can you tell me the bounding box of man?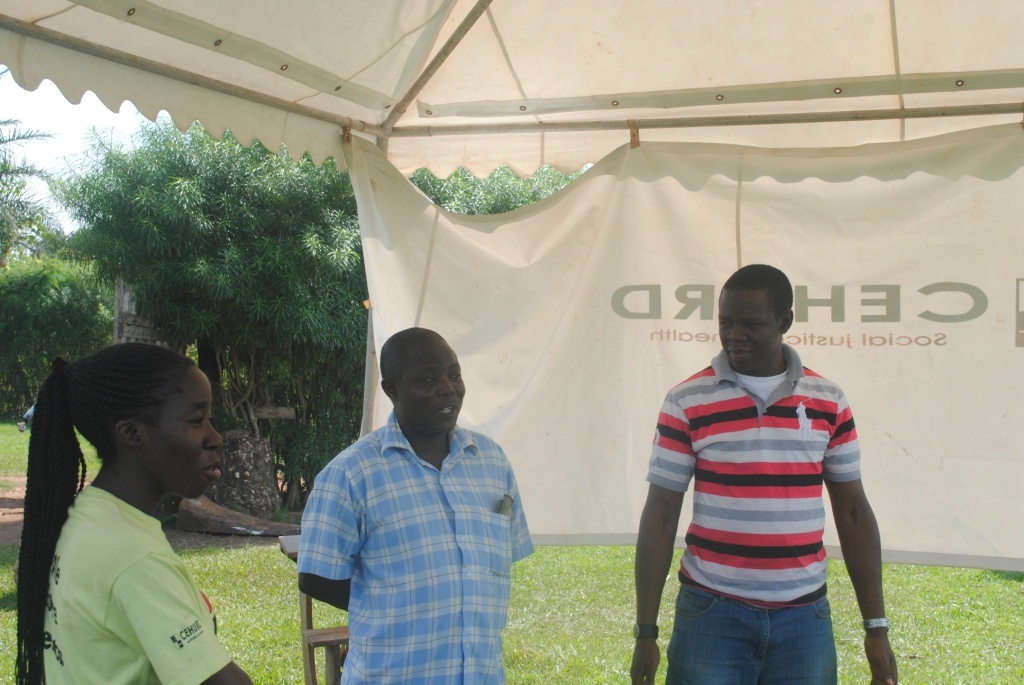
region(7, 310, 259, 684).
